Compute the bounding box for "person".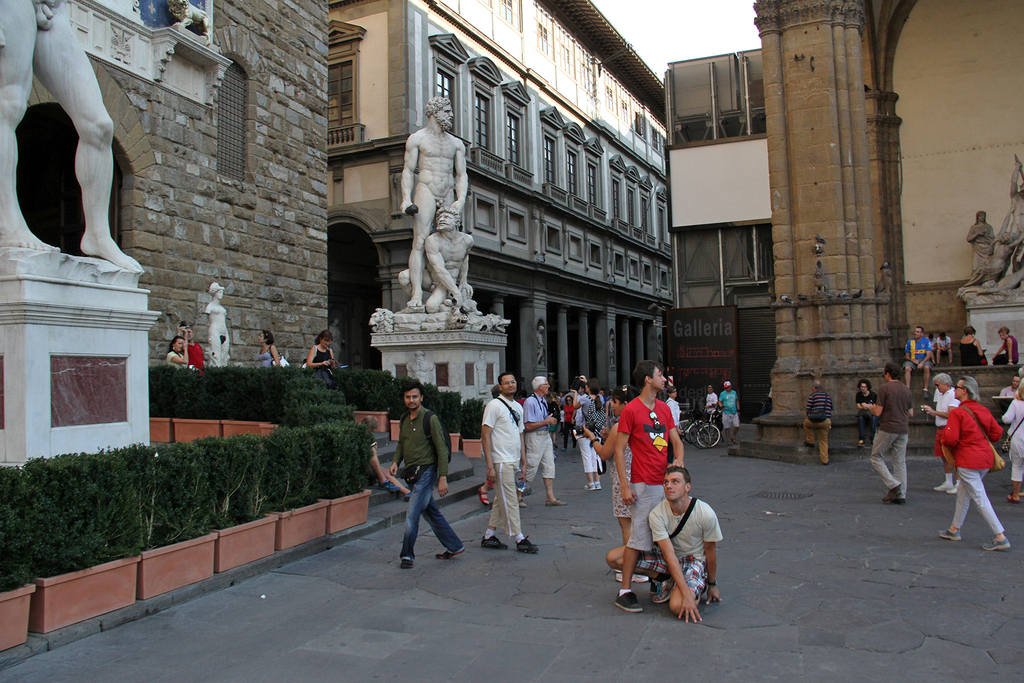
[left=959, top=327, right=981, bottom=366].
